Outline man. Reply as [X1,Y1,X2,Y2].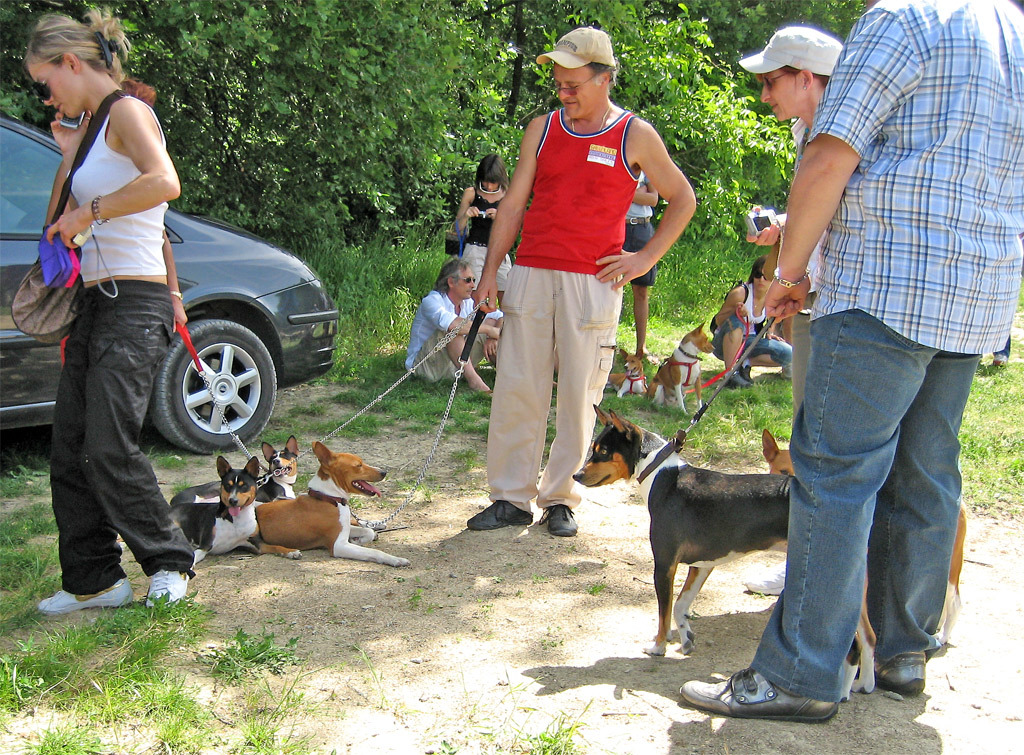
[406,260,505,391].
